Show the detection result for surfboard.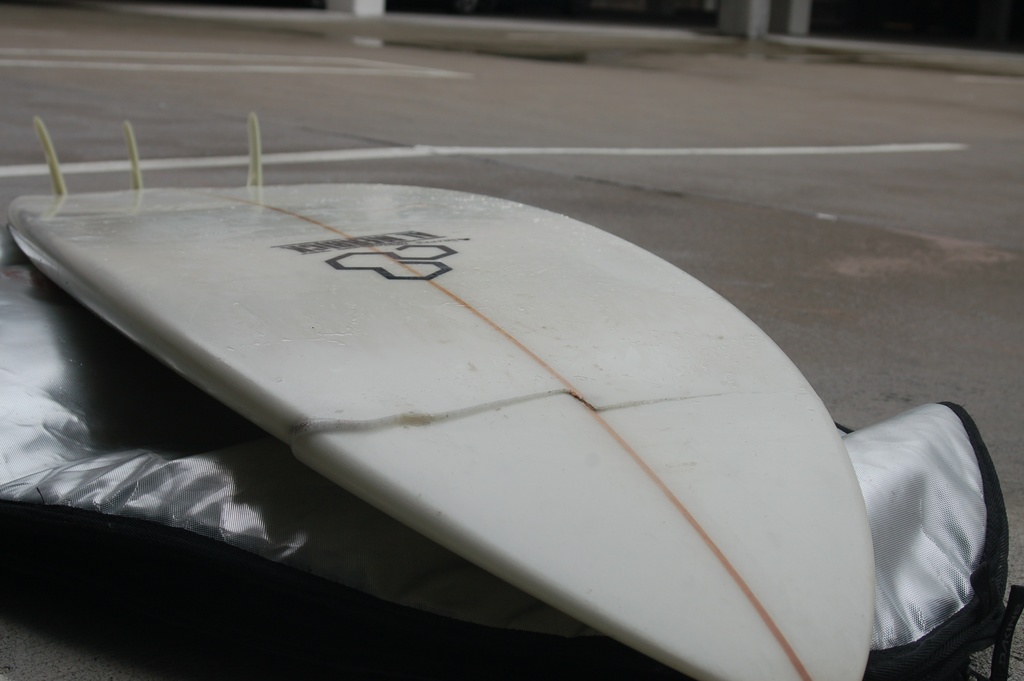
[left=5, top=118, right=870, bottom=680].
